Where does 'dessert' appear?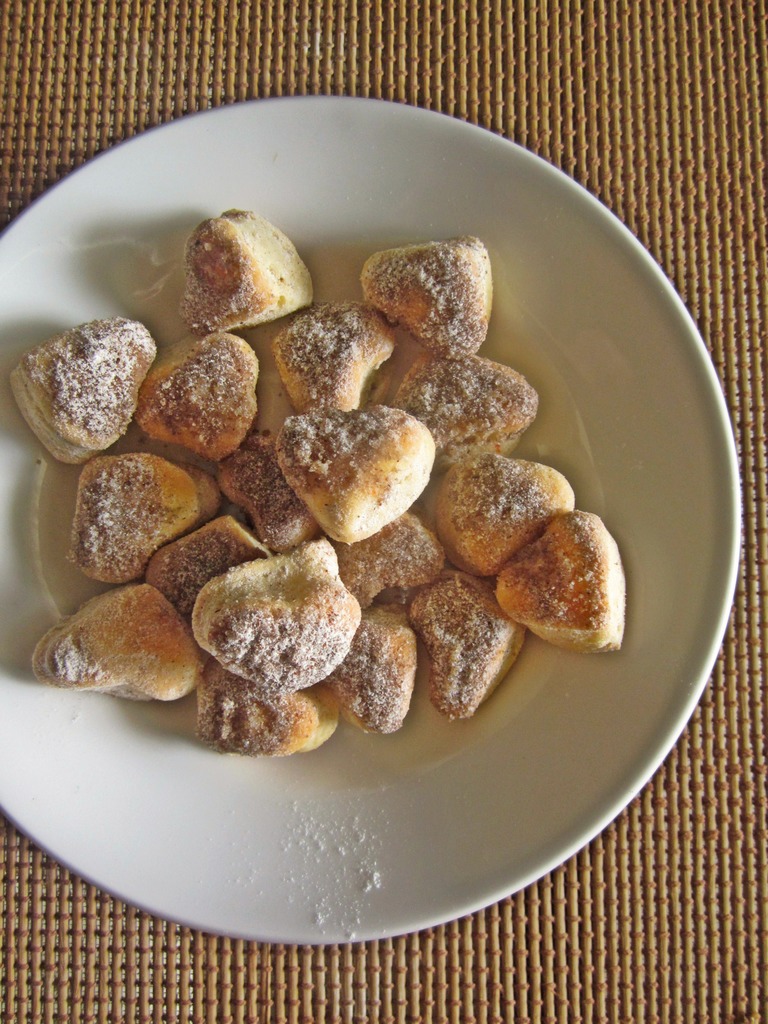
Appears at <box>148,351,244,456</box>.
